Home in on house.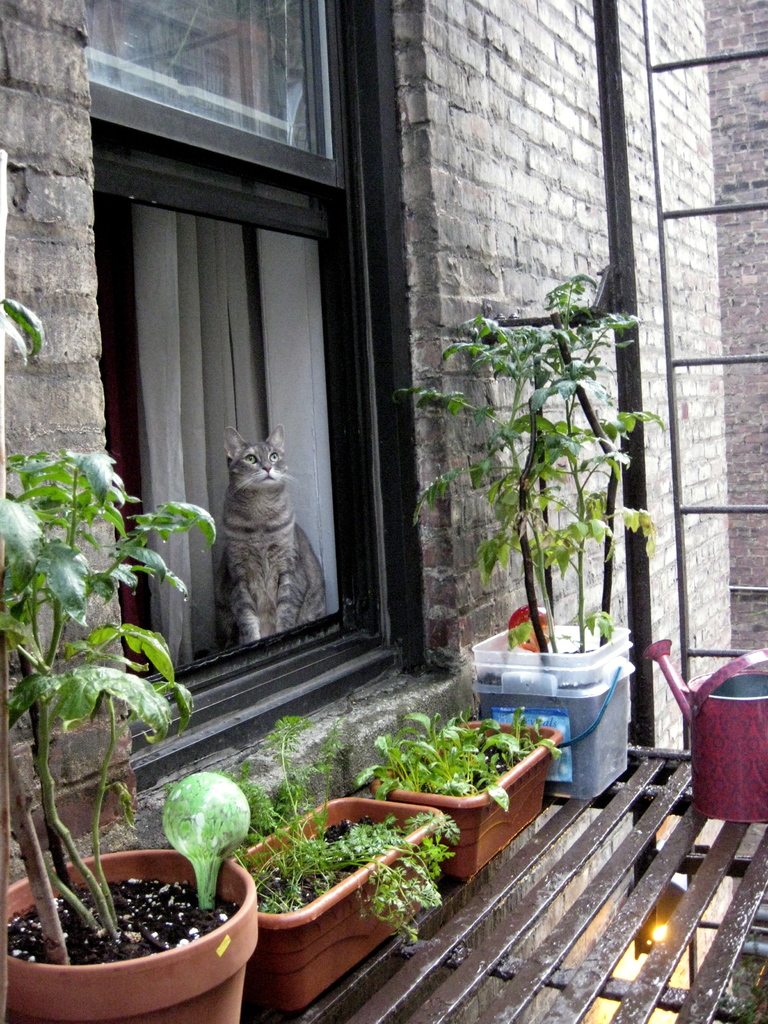
Homed in at box(0, 0, 767, 1023).
